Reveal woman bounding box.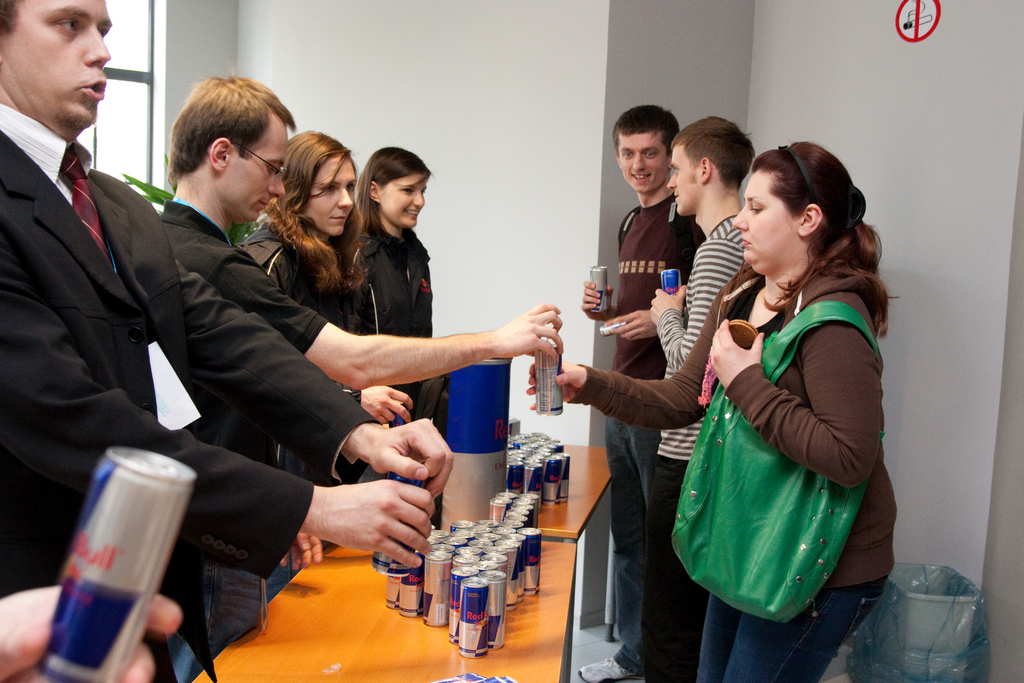
Revealed: (x1=355, y1=143, x2=430, y2=407).
